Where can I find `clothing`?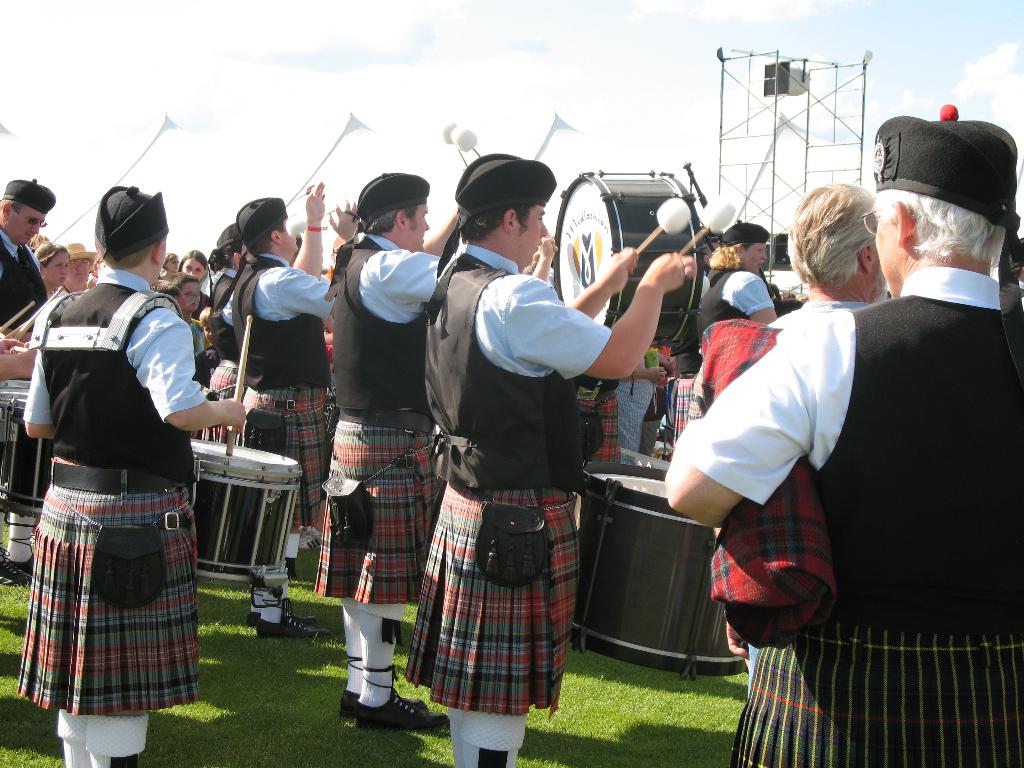
You can find it at 774/289/892/355.
